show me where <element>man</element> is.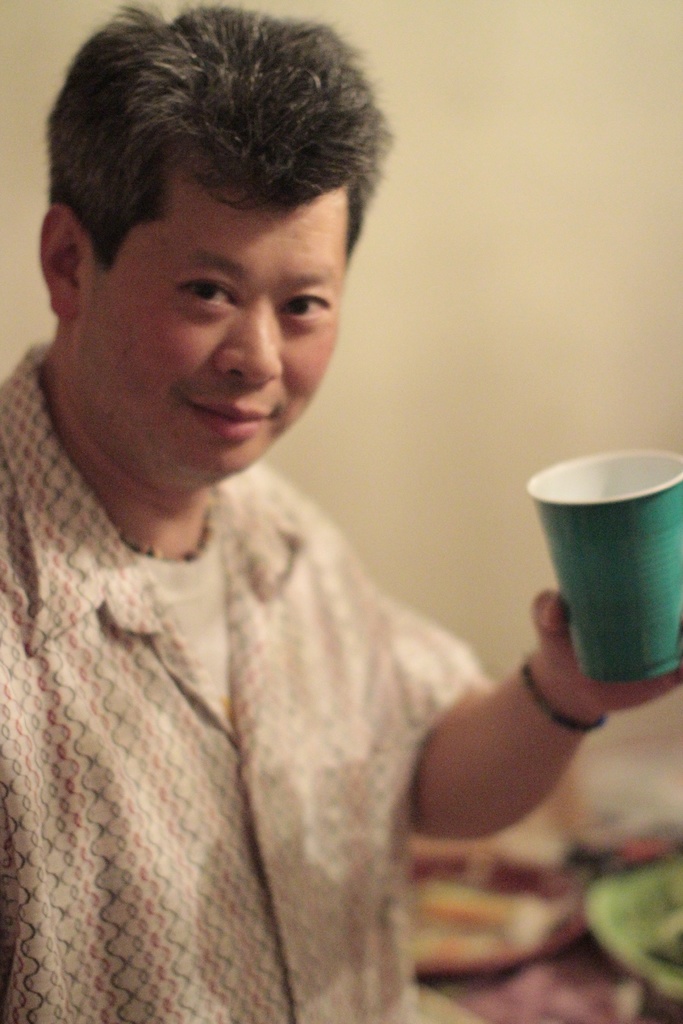
<element>man</element> is at x1=0 y1=0 x2=680 y2=1021.
